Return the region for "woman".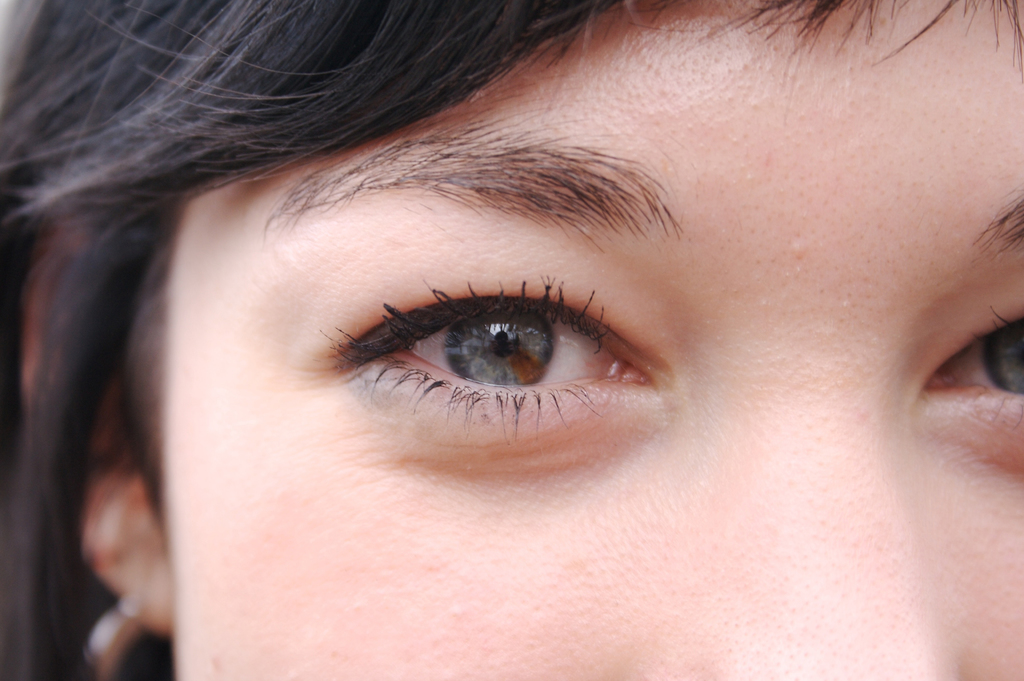
{"x1": 0, "y1": 0, "x2": 1023, "y2": 680}.
